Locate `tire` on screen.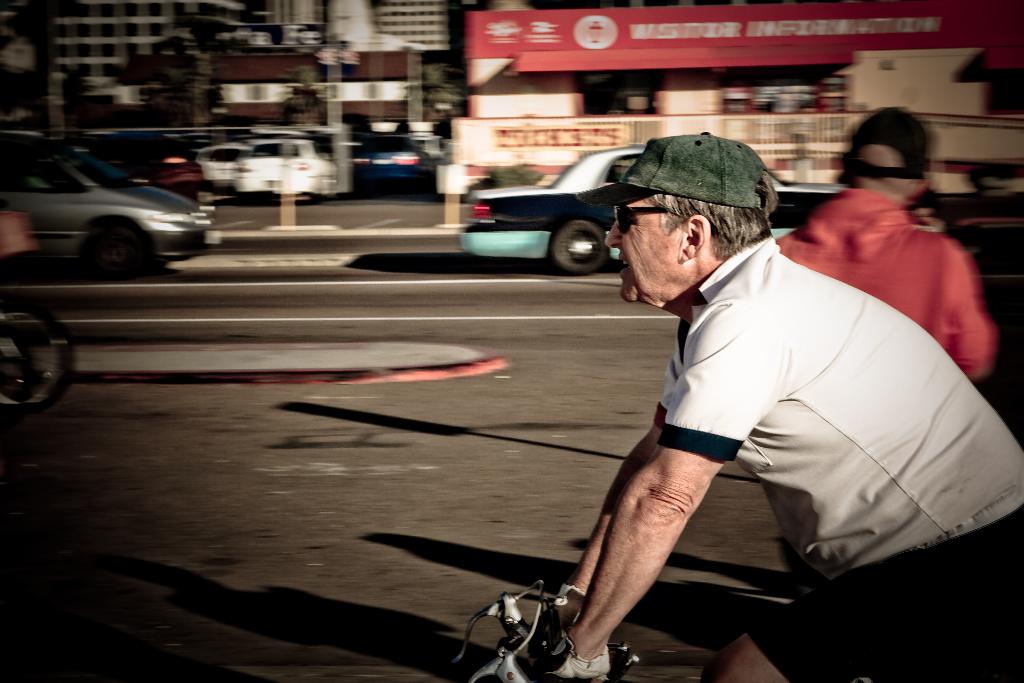
On screen at (551,218,603,268).
